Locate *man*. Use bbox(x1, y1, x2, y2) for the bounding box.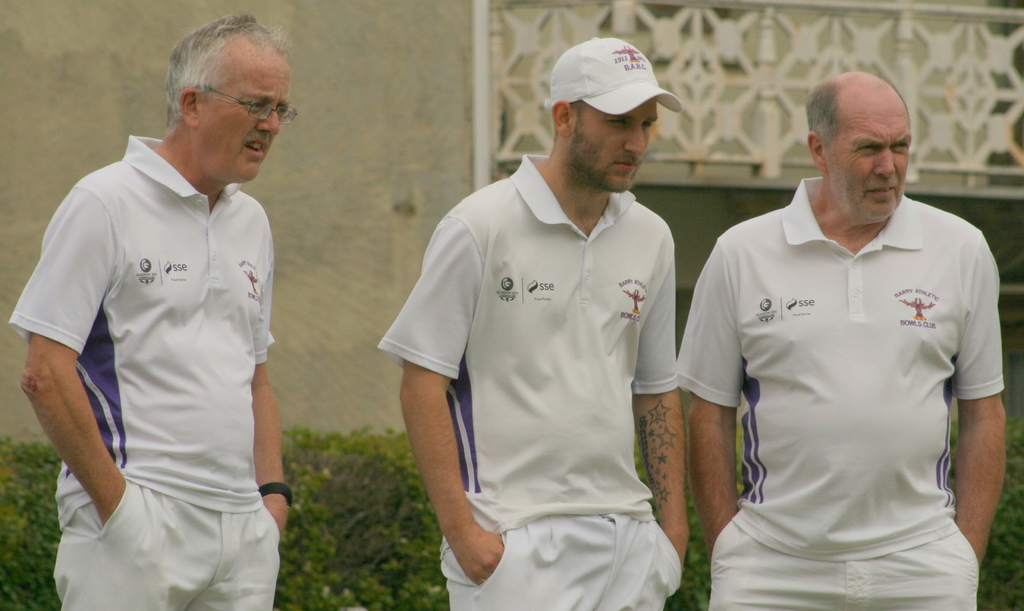
bbox(676, 71, 1004, 610).
